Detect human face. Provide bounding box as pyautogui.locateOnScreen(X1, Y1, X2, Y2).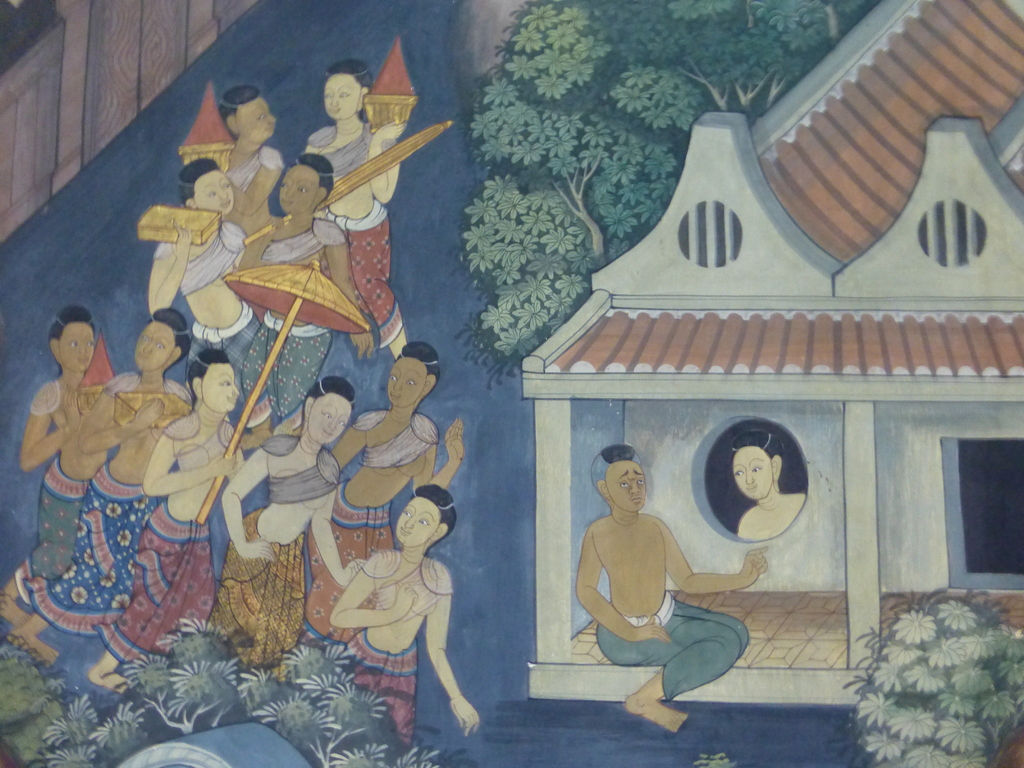
pyautogui.locateOnScreen(397, 495, 438, 545).
